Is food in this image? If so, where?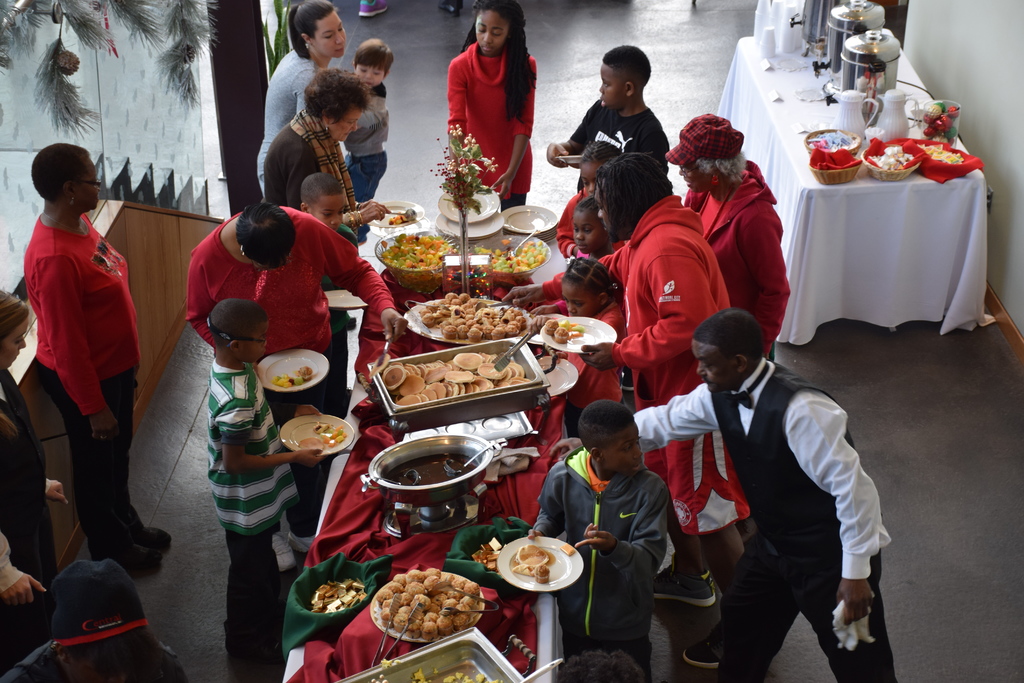
Yes, at region(561, 543, 575, 554).
